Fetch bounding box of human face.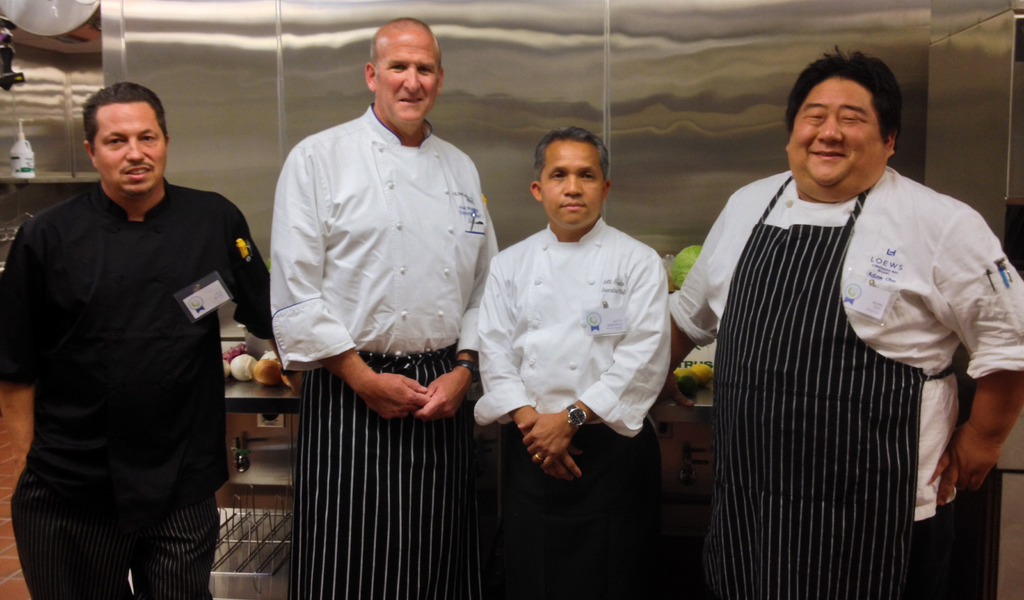
Bbox: (787,73,888,191).
